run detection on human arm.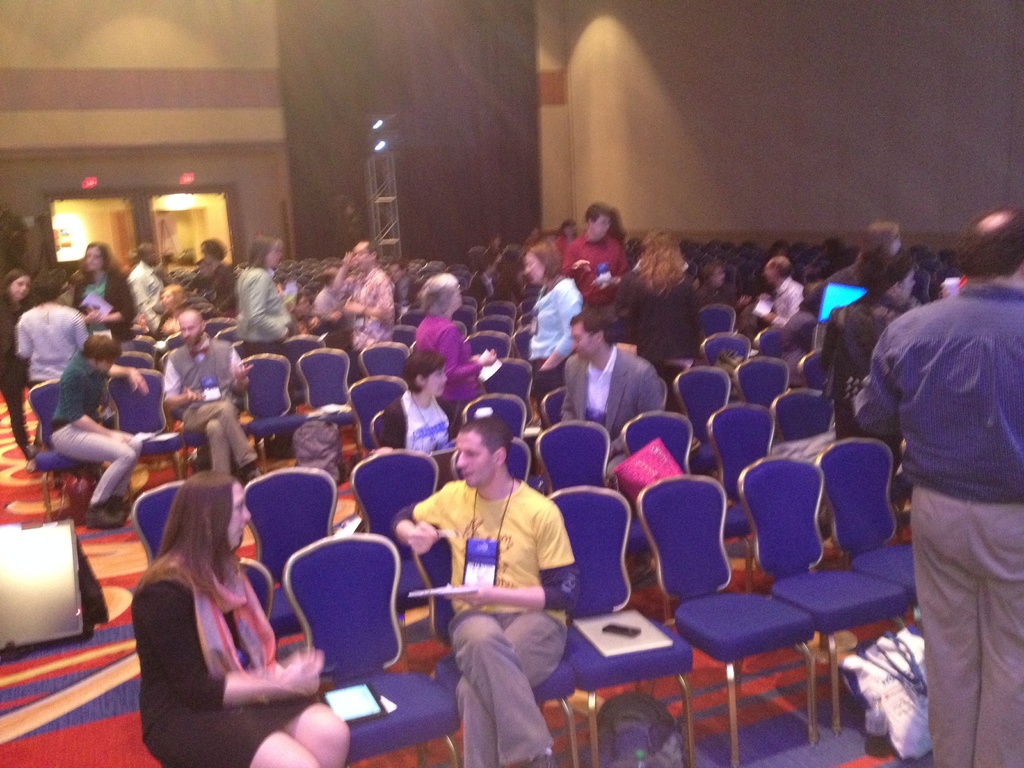
Result: (x1=538, y1=279, x2=580, y2=369).
